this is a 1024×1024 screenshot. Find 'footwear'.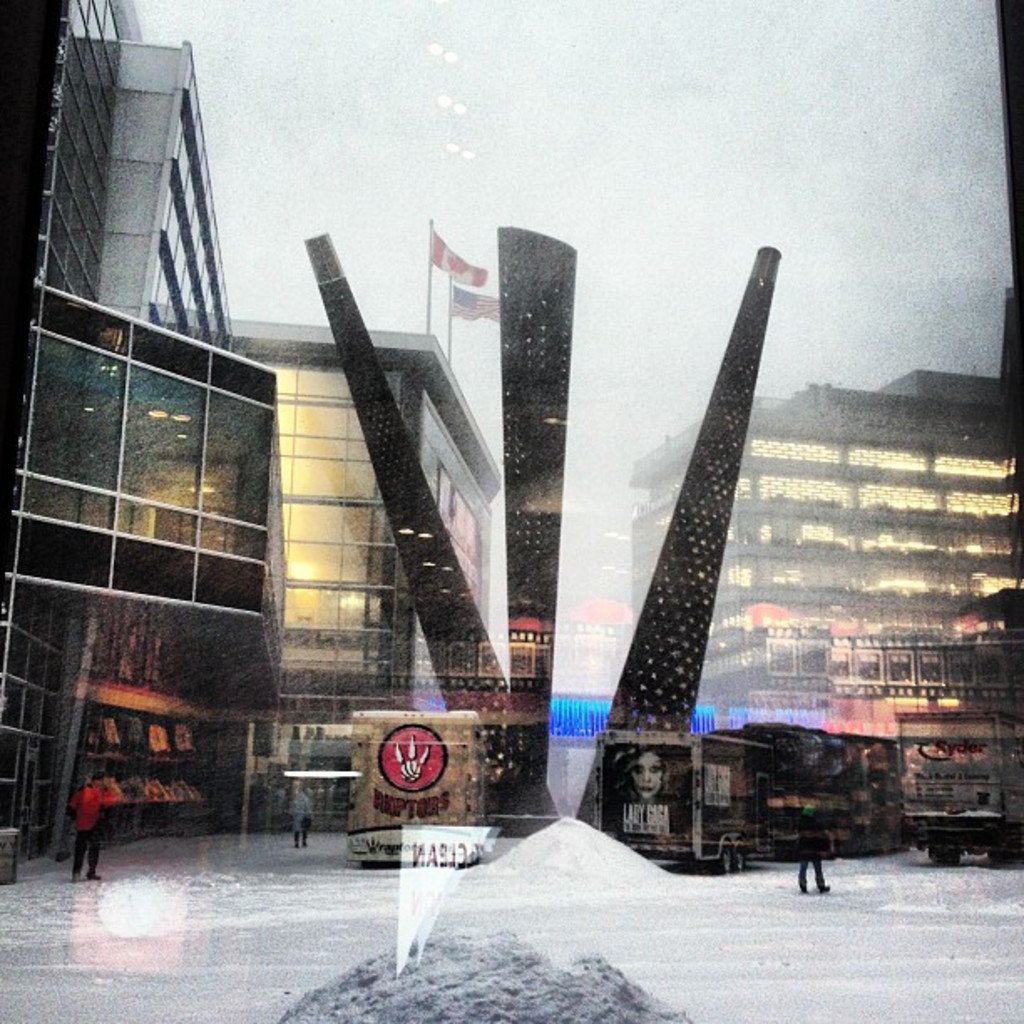
Bounding box: [67, 873, 80, 883].
